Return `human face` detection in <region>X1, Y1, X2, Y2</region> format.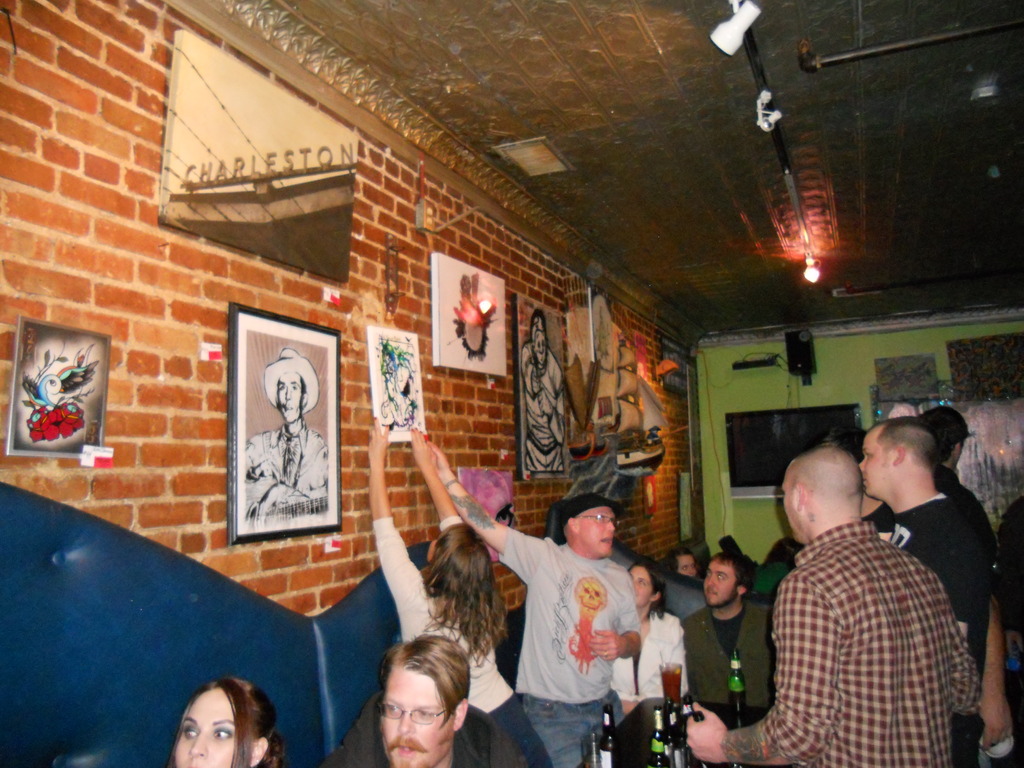
<region>376, 668, 449, 767</region>.
